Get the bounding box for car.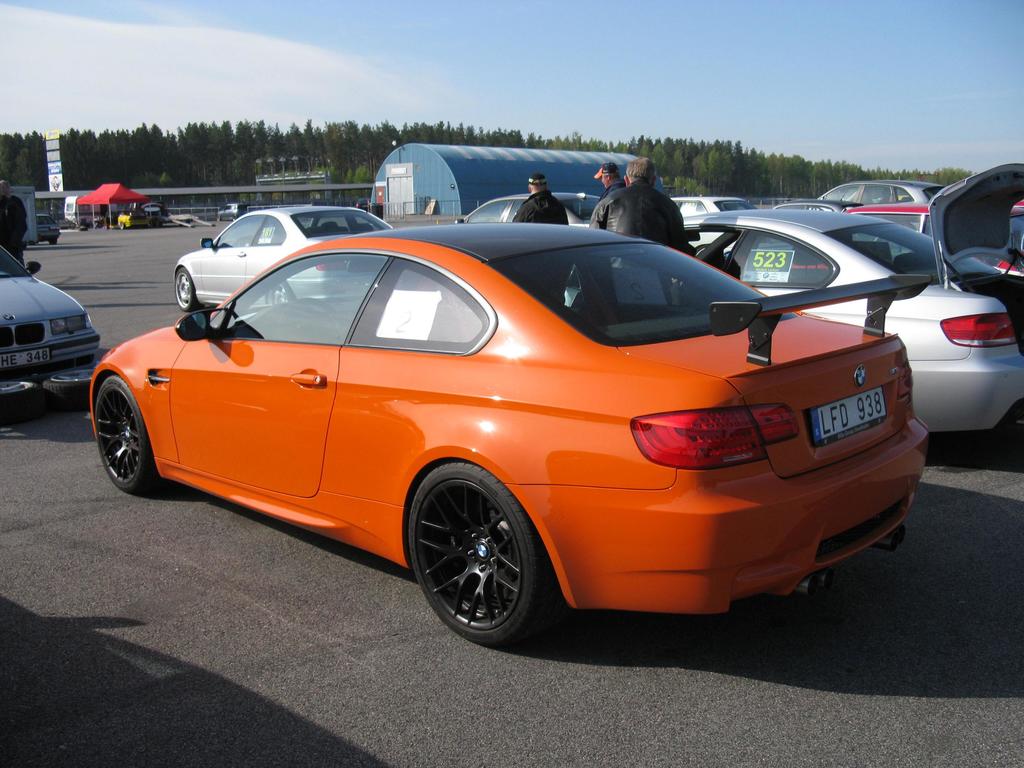
left=675, top=200, right=749, bottom=220.
